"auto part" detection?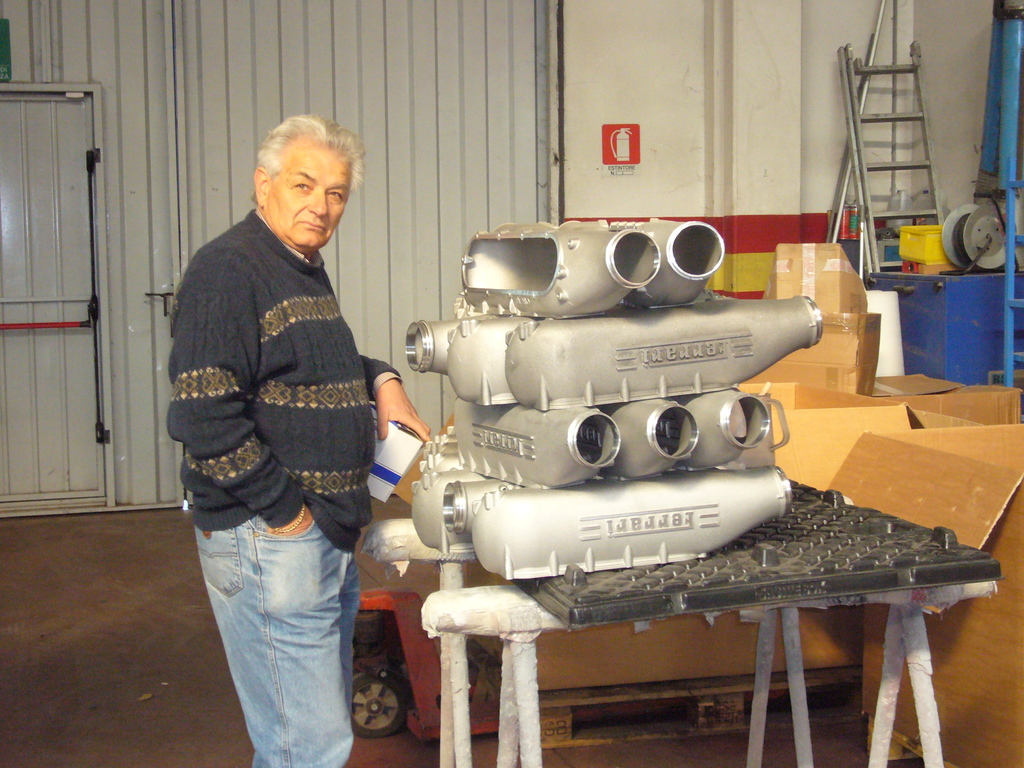
box(635, 219, 726, 310)
